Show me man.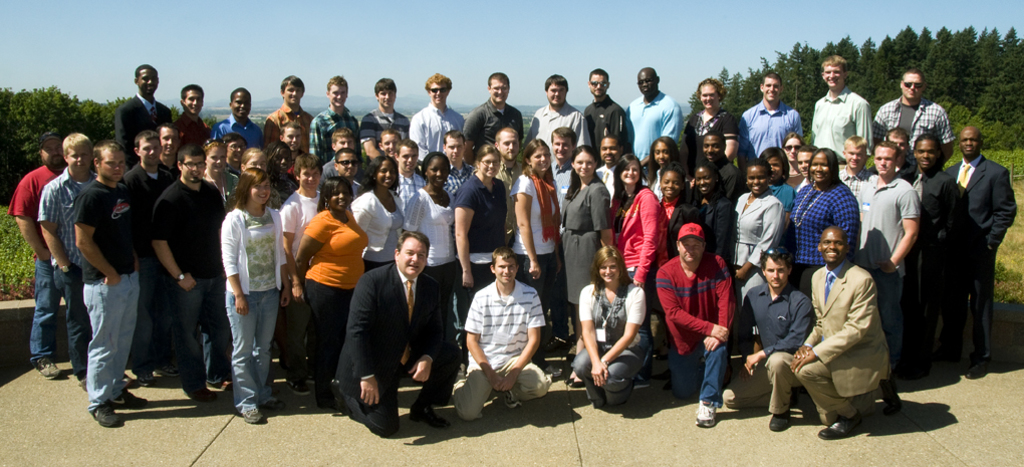
man is here: (left=787, top=224, right=906, bottom=440).
